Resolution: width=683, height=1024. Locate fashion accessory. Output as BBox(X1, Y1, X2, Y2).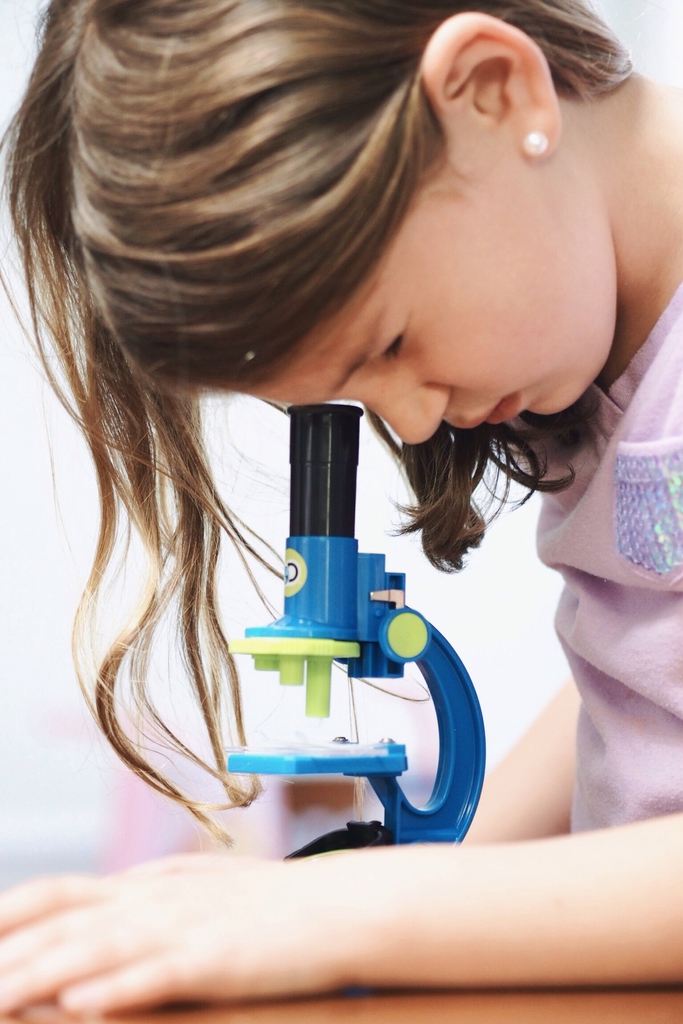
BBox(522, 132, 548, 161).
